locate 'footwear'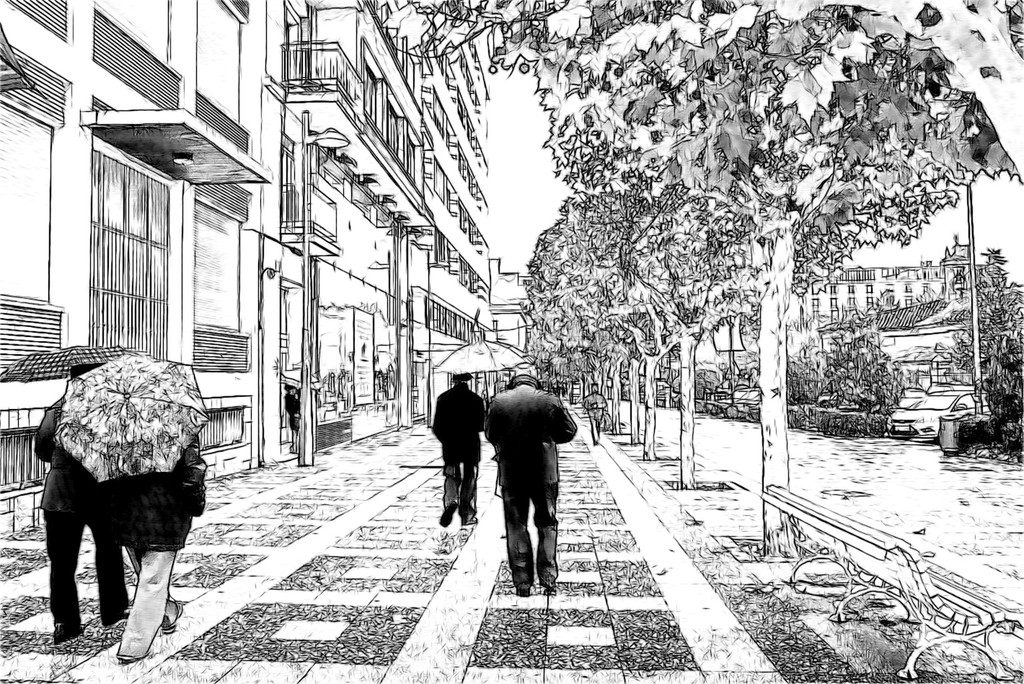
[x1=55, y1=631, x2=83, y2=641]
